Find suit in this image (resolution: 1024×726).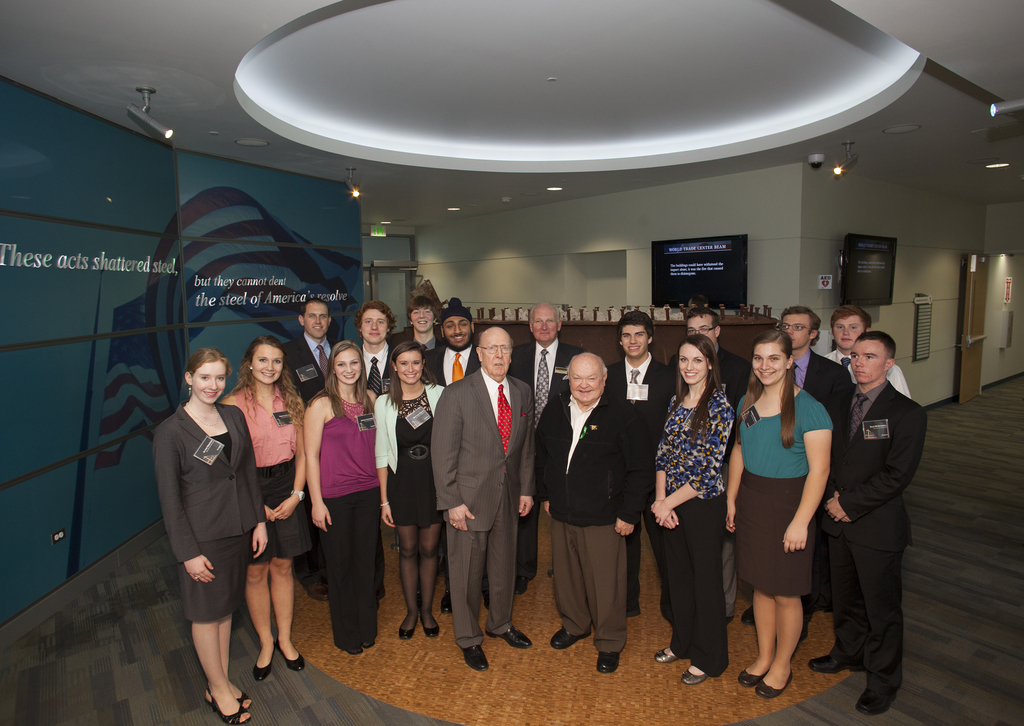
bbox(426, 344, 484, 390).
